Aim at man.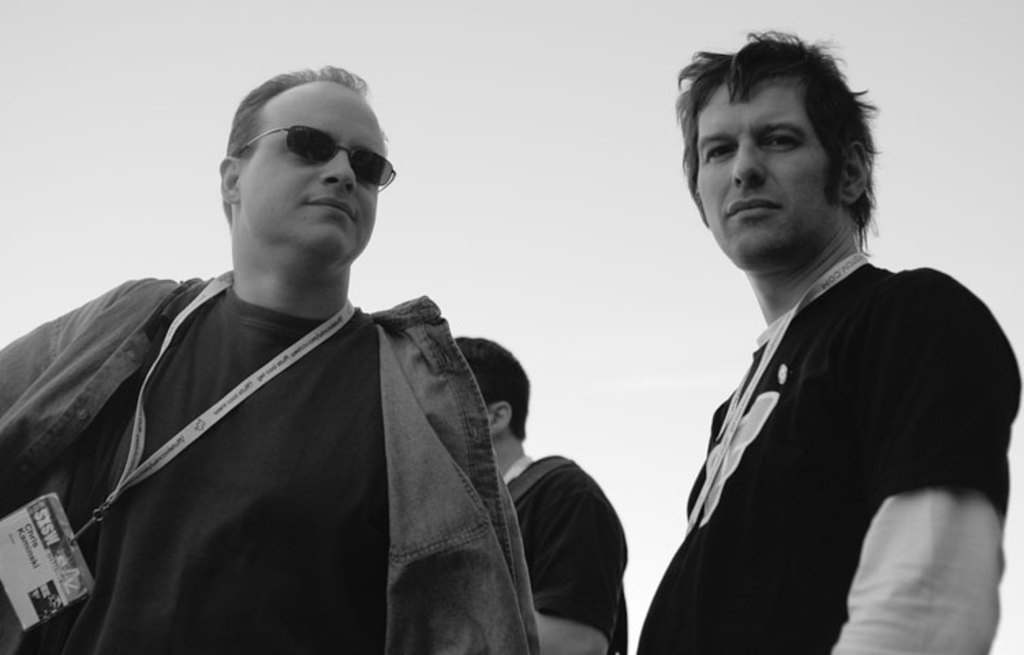
Aimed at x1=34 y1=60 x2=597 y2=652.
